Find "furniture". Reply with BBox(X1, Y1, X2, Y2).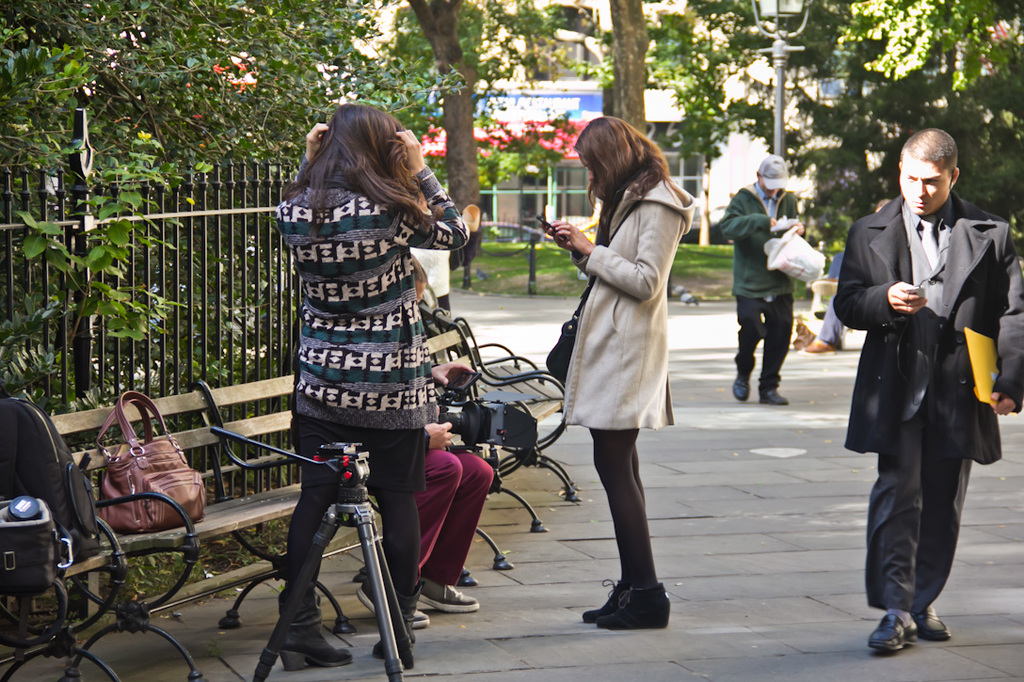
BBox(421, 301, 577, 489).
